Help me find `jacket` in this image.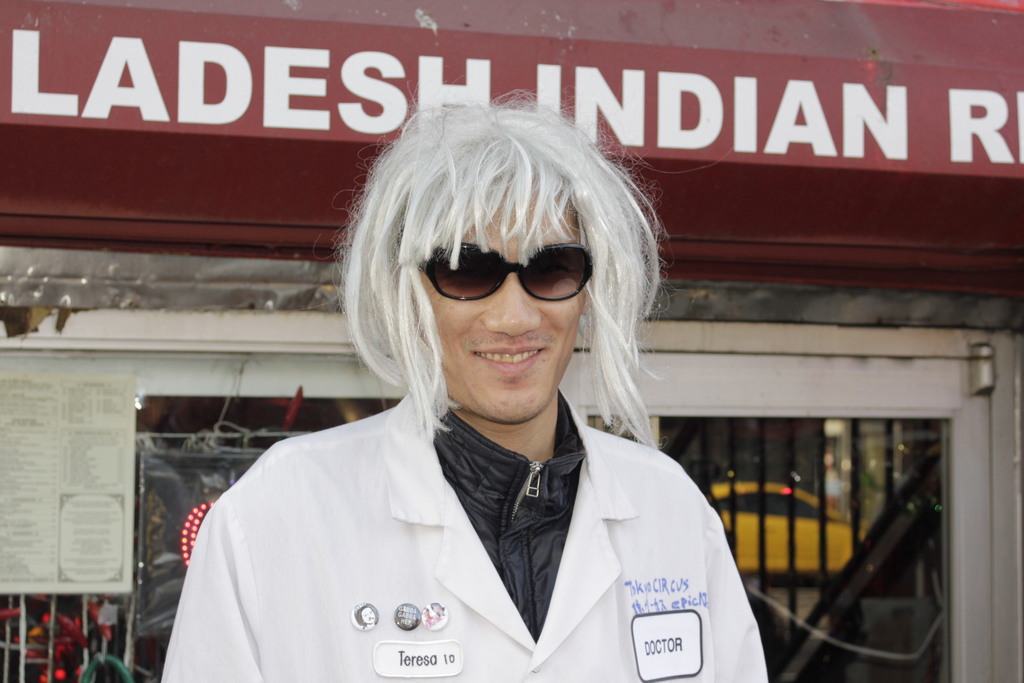
Found it: Rect(241, 411, 806, 678).
